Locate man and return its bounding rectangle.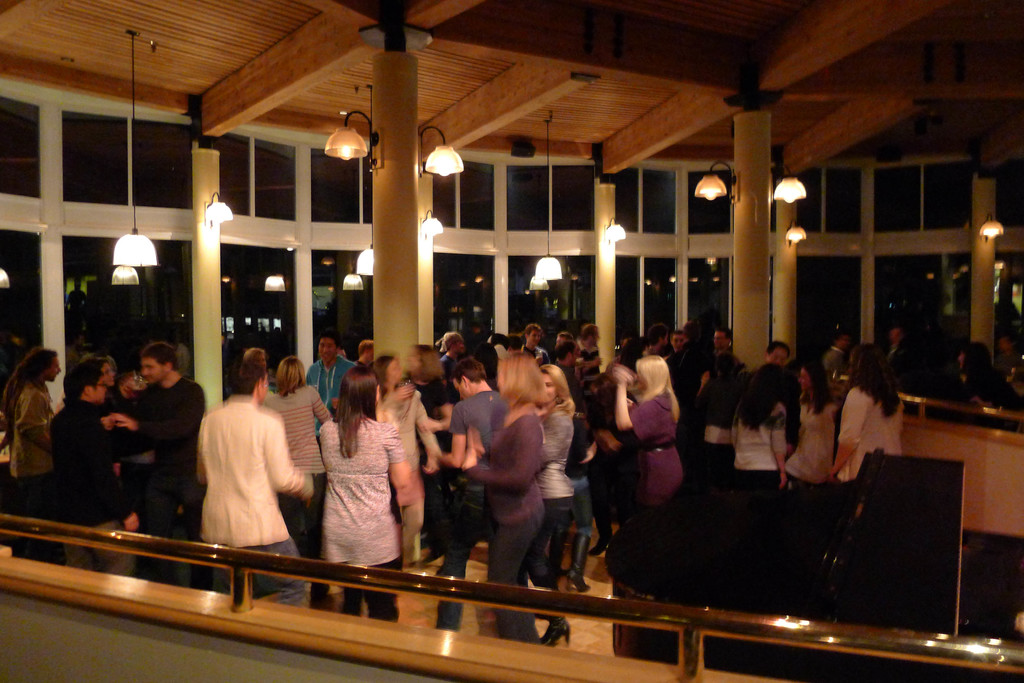
bbox=(671, 330, 690, 351).
